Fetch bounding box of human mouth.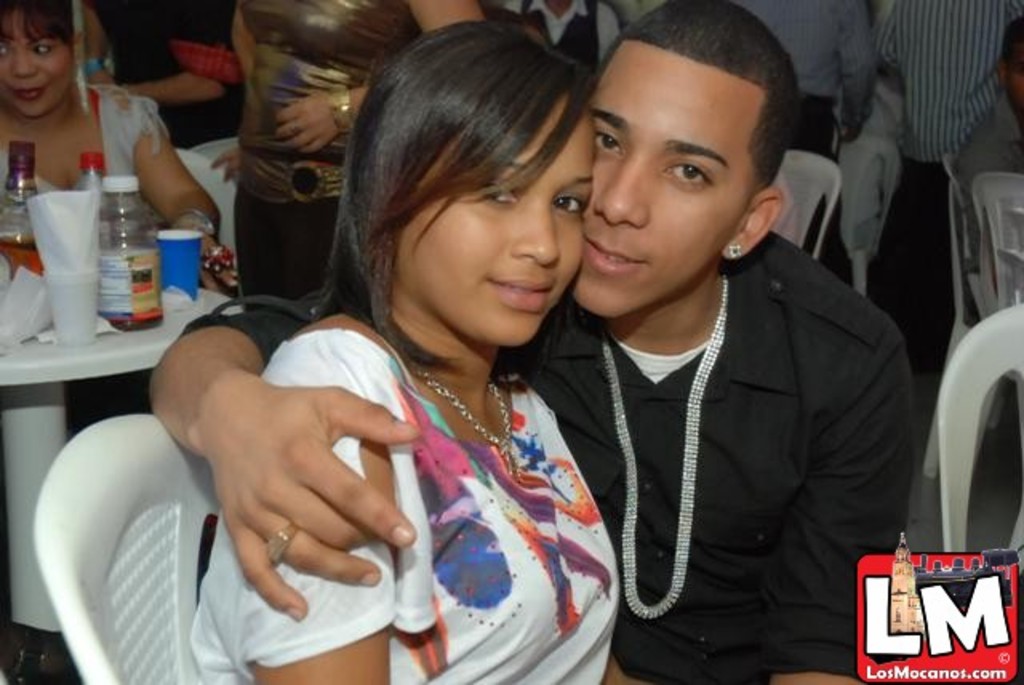
Bbox: pyautogui.locateOnScreen(486, 269, 557, 315).
